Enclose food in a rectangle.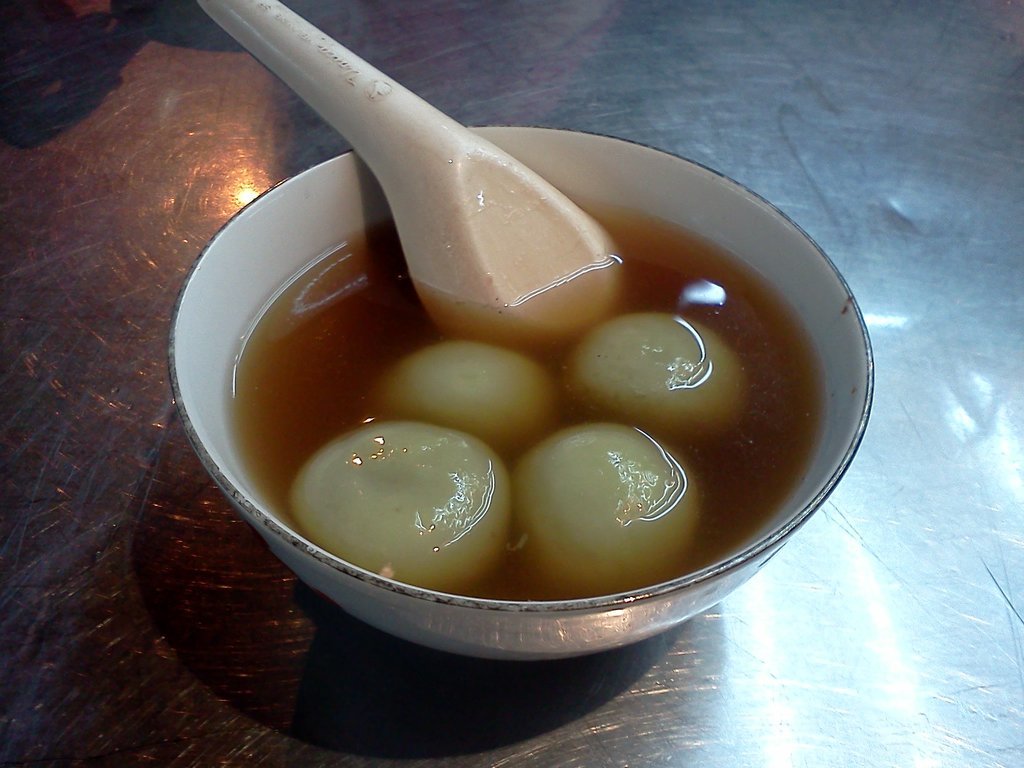
box=[287, 420, 514, 594].
